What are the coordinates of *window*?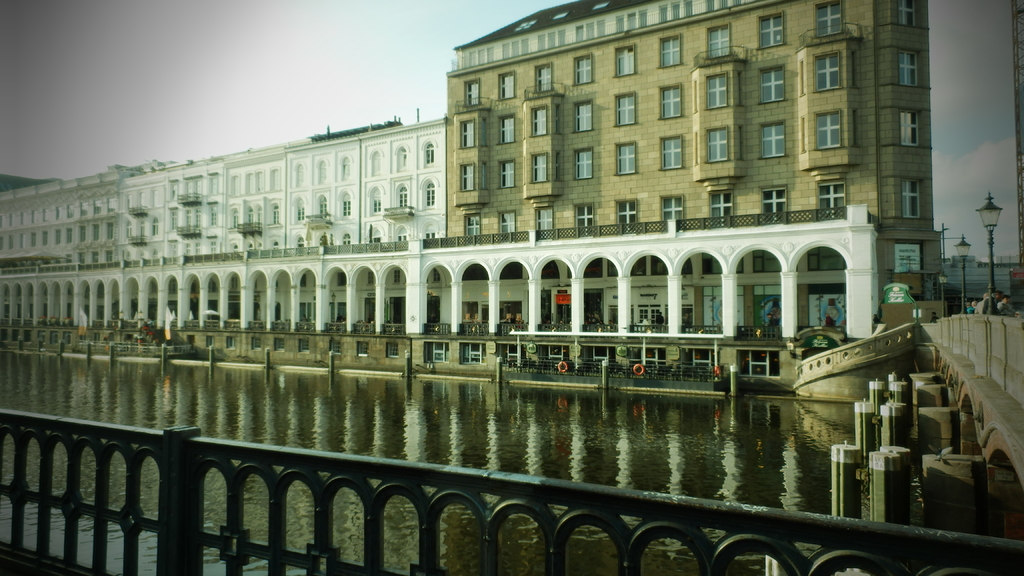
region(94, 248, 99, 262).
